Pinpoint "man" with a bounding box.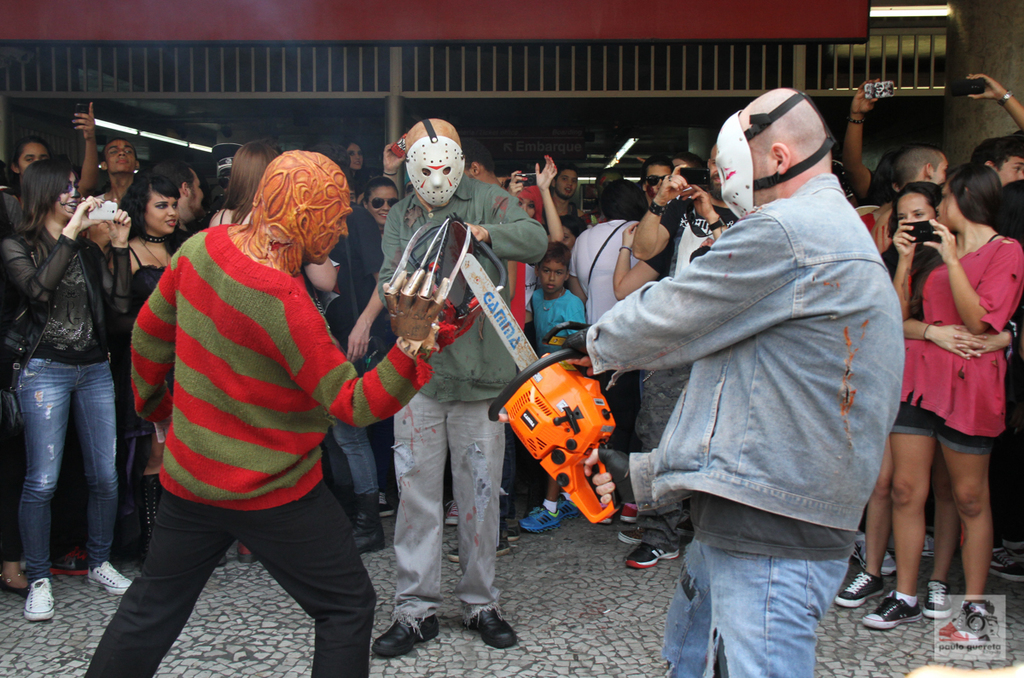
[left=971, top=138, right=1023, bottom=188].
